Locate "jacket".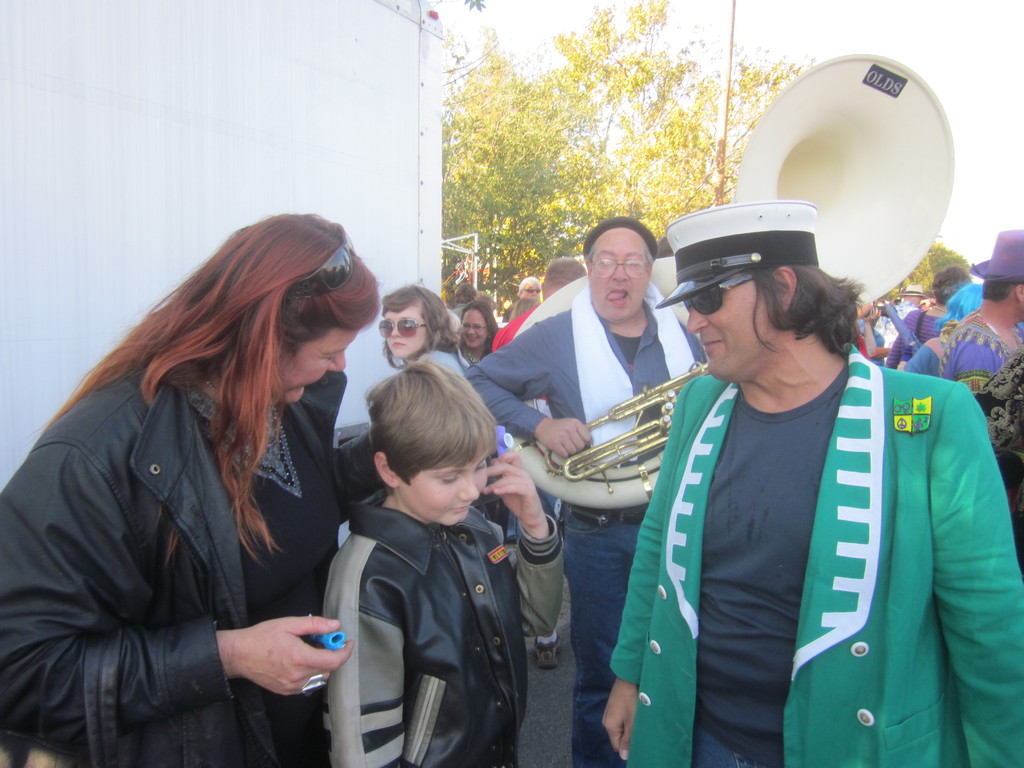
Bounding box: 23,286,385,739.
